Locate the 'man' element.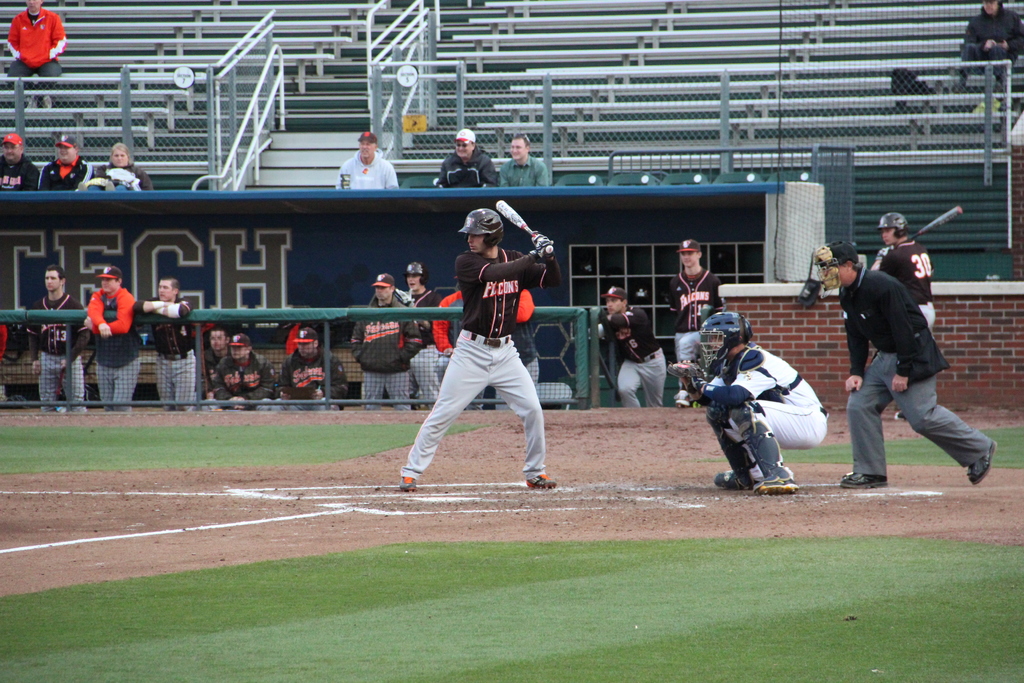
Element bbox: Rect(133, 273, 196, 412).
